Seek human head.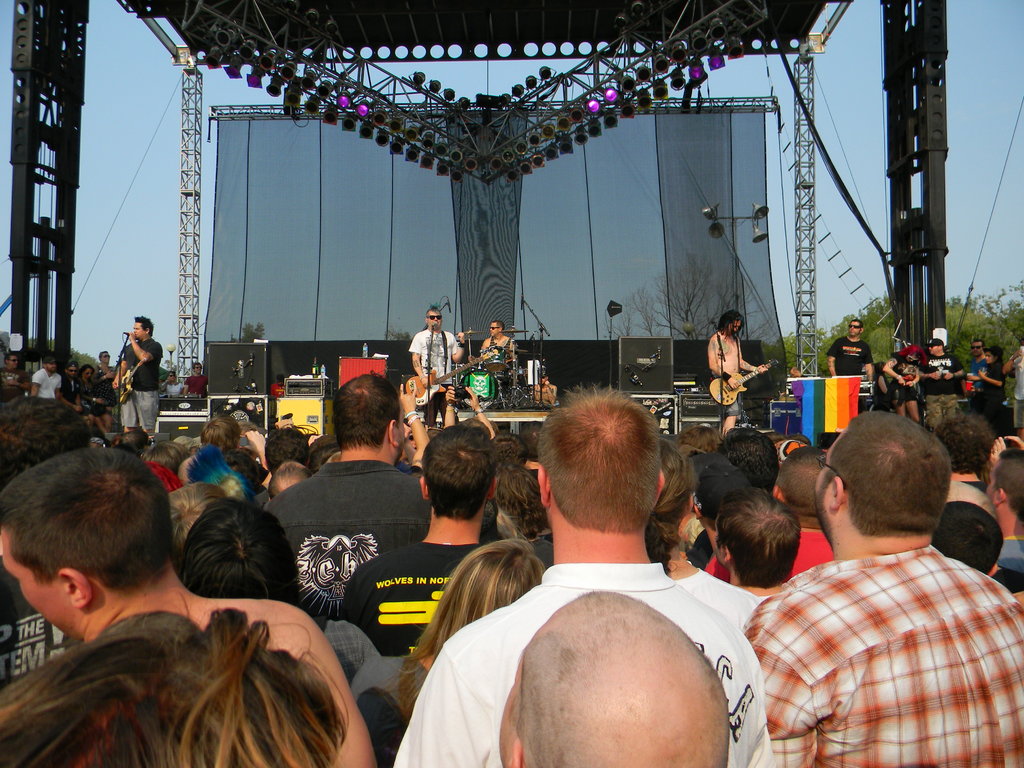
region(193, 444, 266, 499).
